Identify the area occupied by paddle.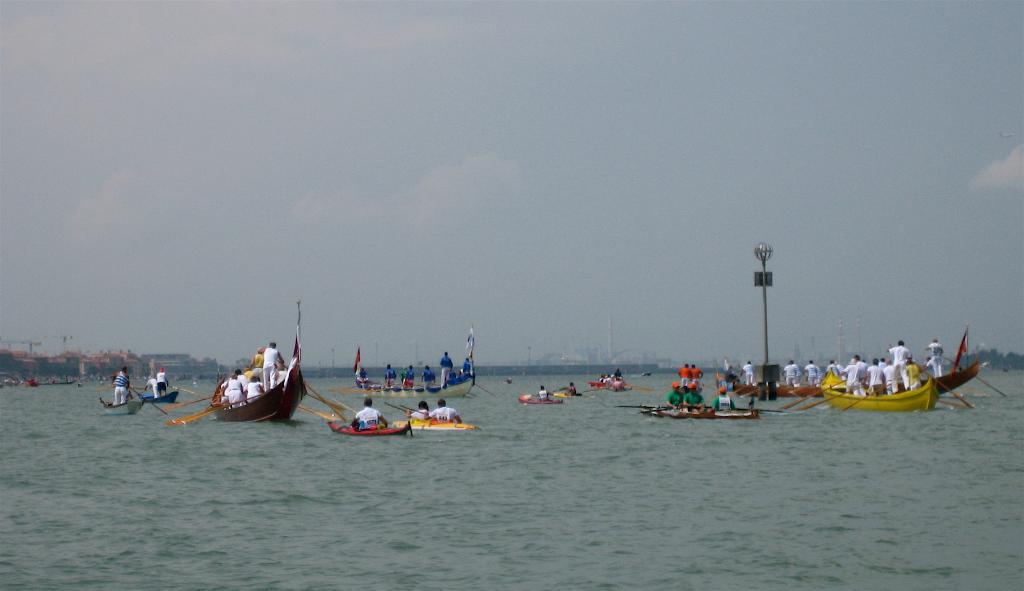
Area: [742, 385, 765, 400].
